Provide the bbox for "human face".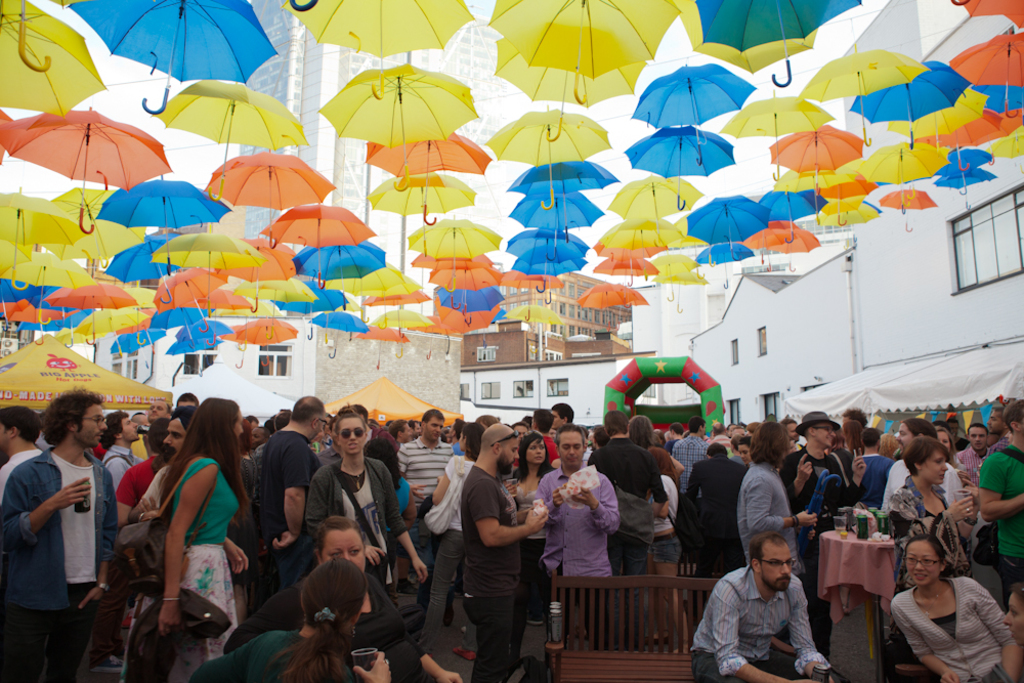
region(70, 398, 102, 450).
